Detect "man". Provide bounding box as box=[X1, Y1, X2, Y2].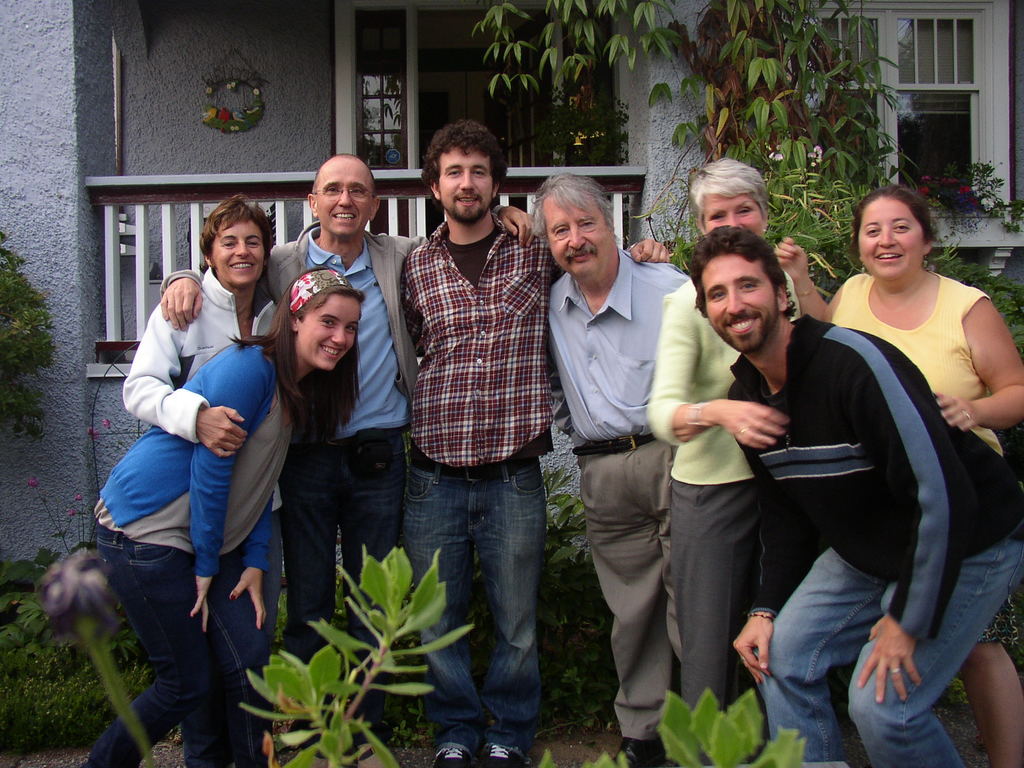
box=[682, 223, 1023, 767].
